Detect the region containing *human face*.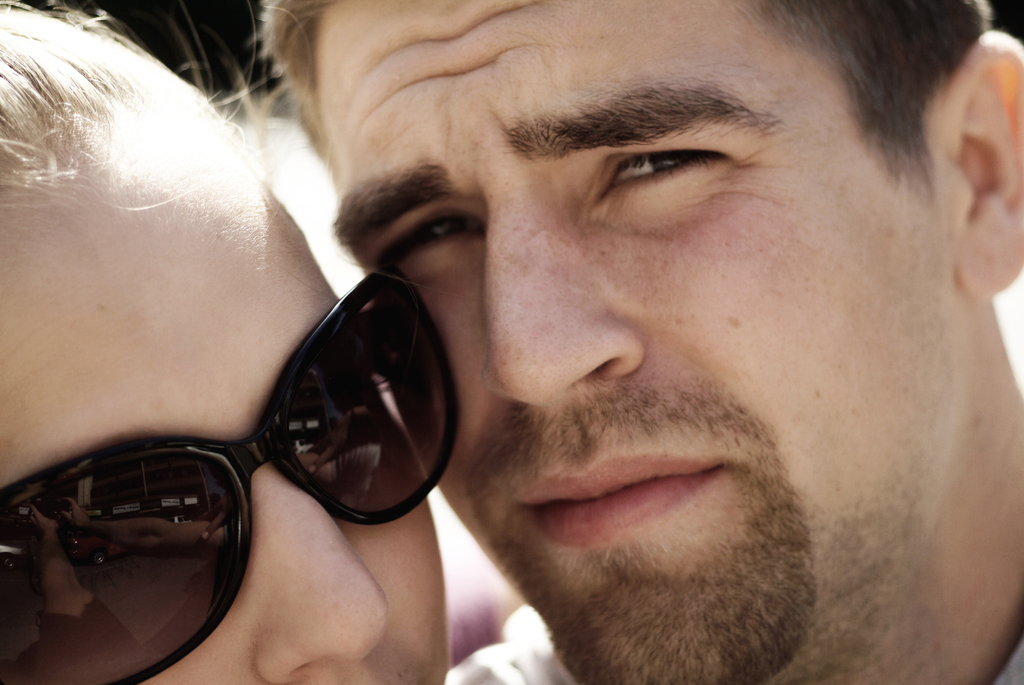
[331, 0, 941, 684].
